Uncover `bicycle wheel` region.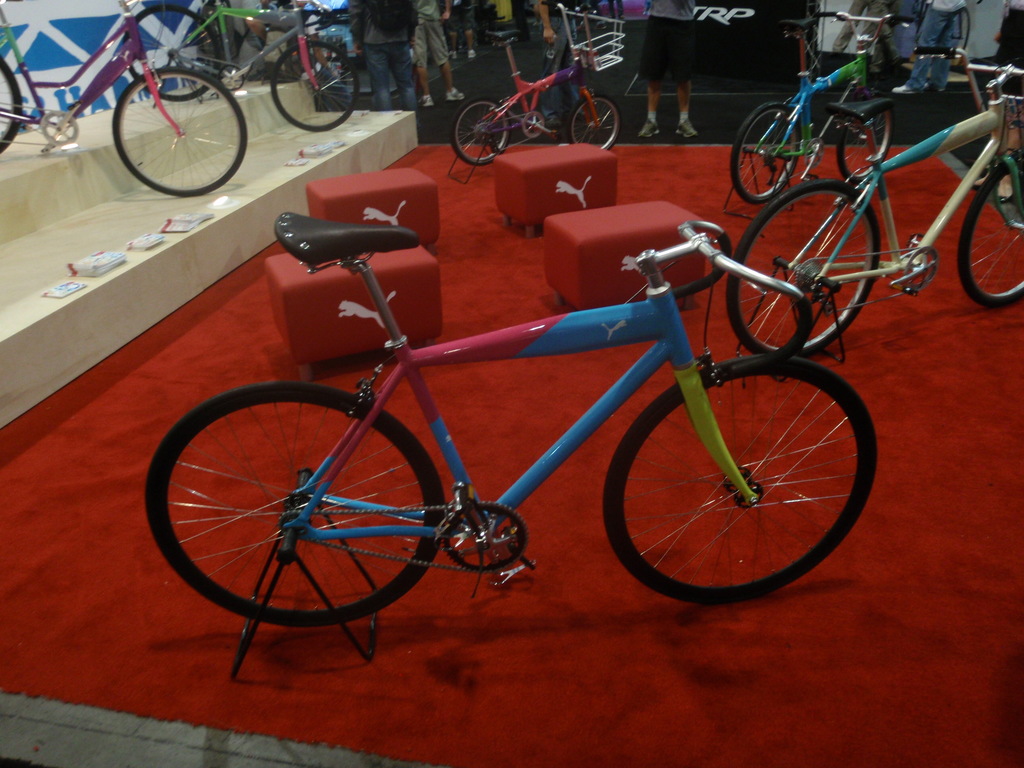
Uncovered: box(842, 94, 893, 184).
